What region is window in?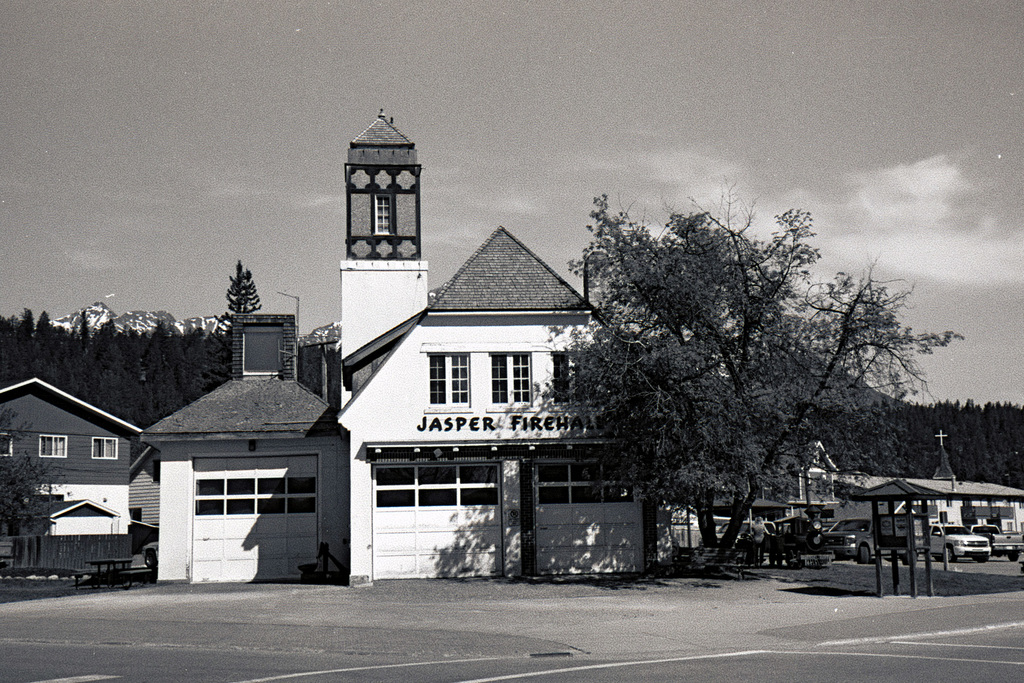
x1=489 y1=353 x2=534 y2=401.
